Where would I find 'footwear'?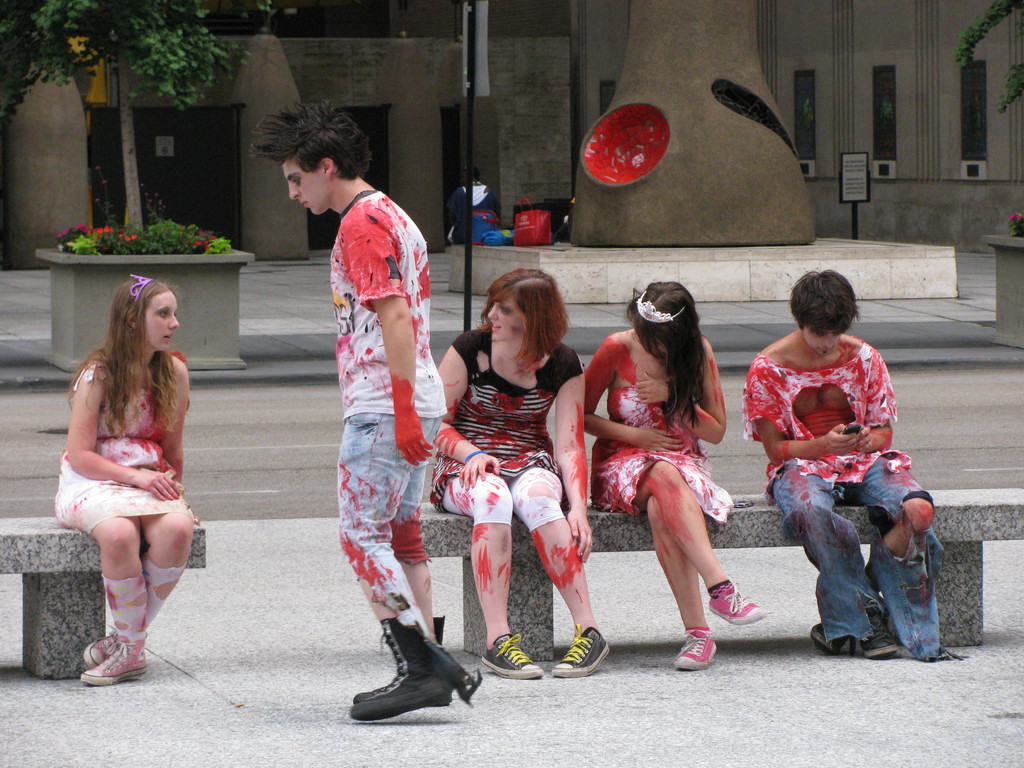
At [x1=708, y1=586, x2=767, y2=630].
